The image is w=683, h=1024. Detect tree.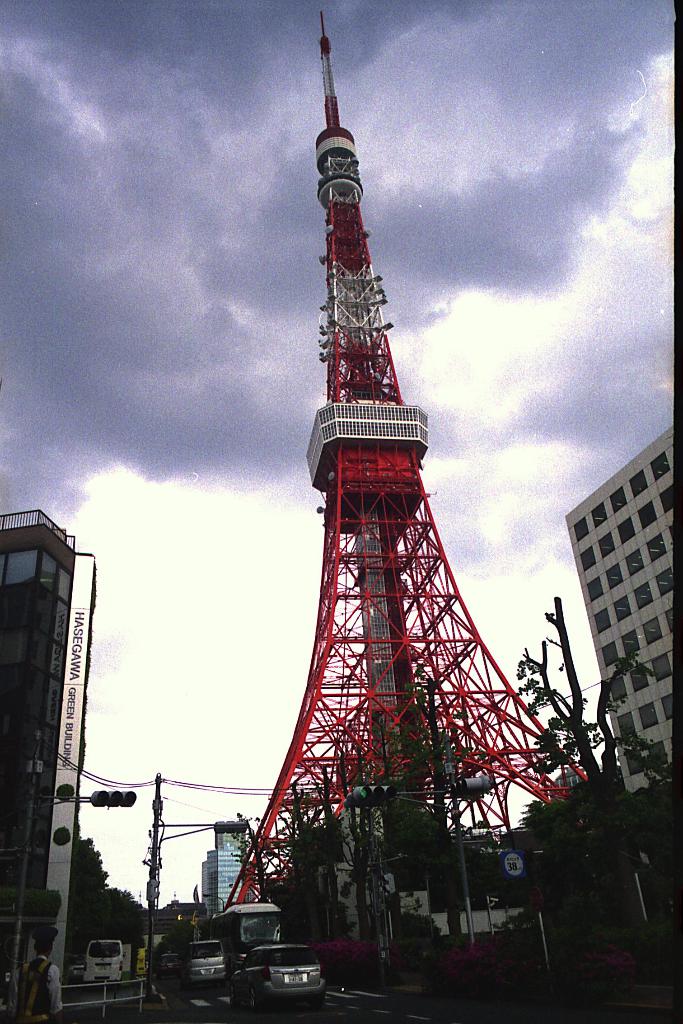
Detection: l=508, t=732, r=654, b=940.
